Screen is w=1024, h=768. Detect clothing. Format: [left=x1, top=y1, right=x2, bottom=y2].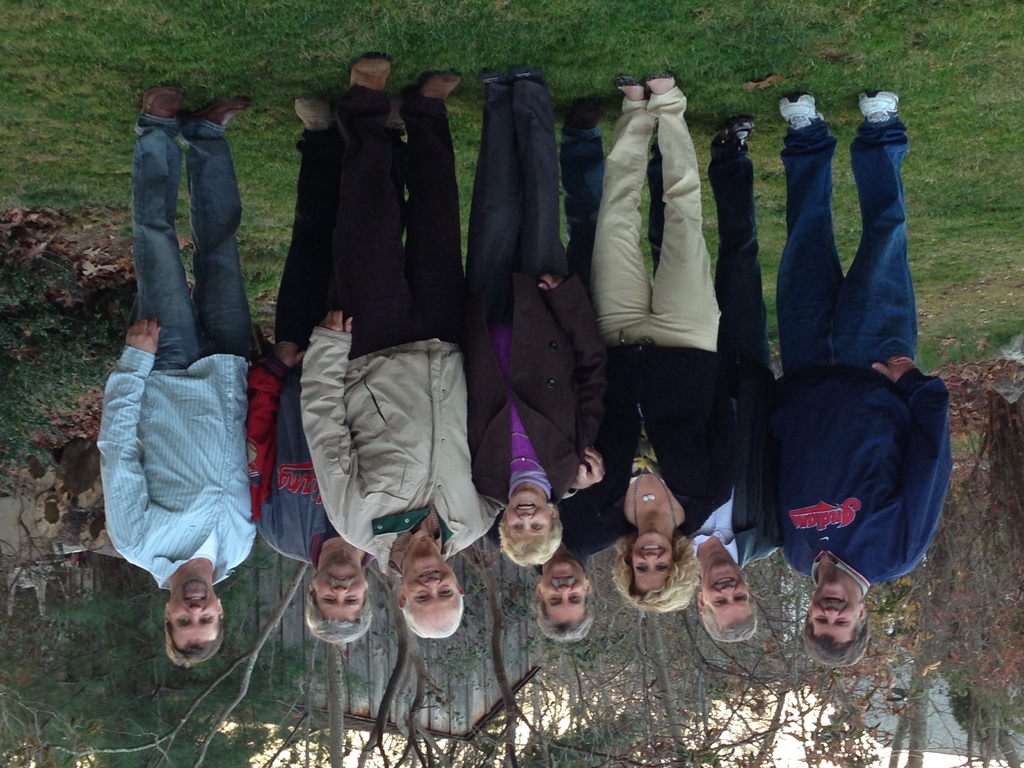
[left=93, top=68, right=271, bottom=584].
